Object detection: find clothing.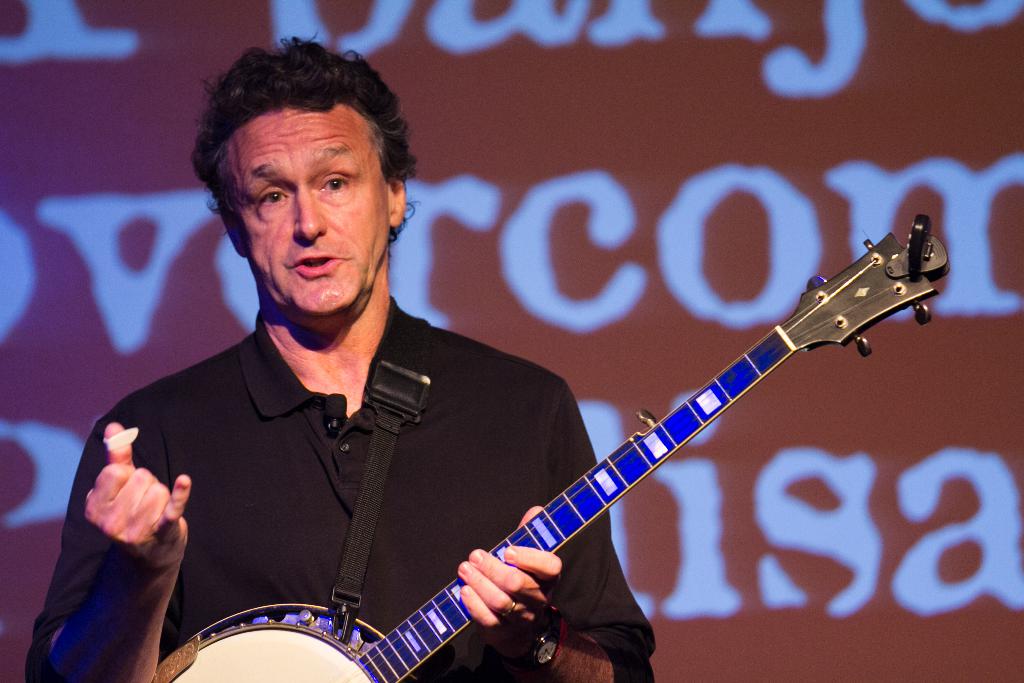
locate(27, 293, 658, 682).
